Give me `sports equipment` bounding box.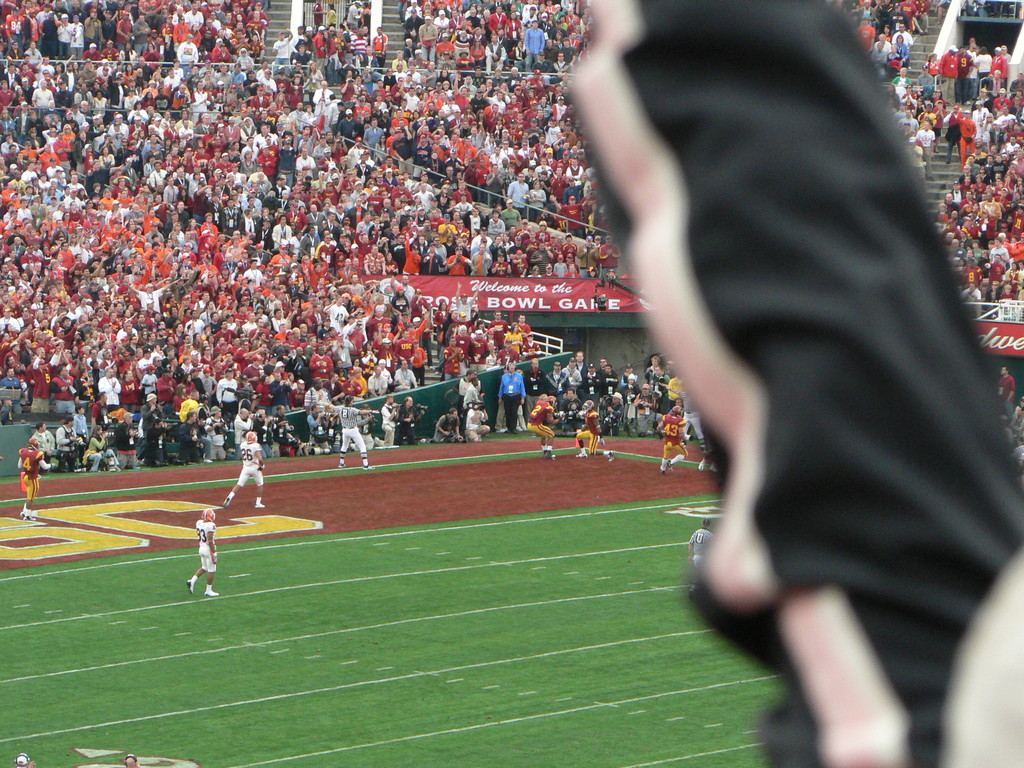
rect(204, 506, 214, 522).
